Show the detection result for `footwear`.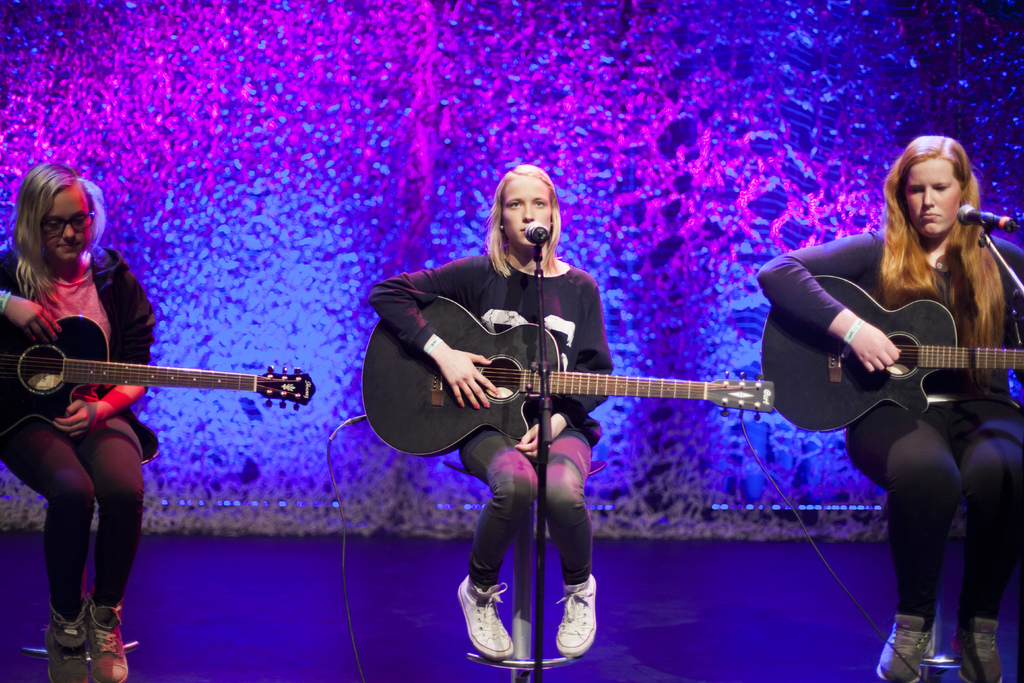
{"x1": 556, "y1": 570, "x2": 598, "y2": 653}.
